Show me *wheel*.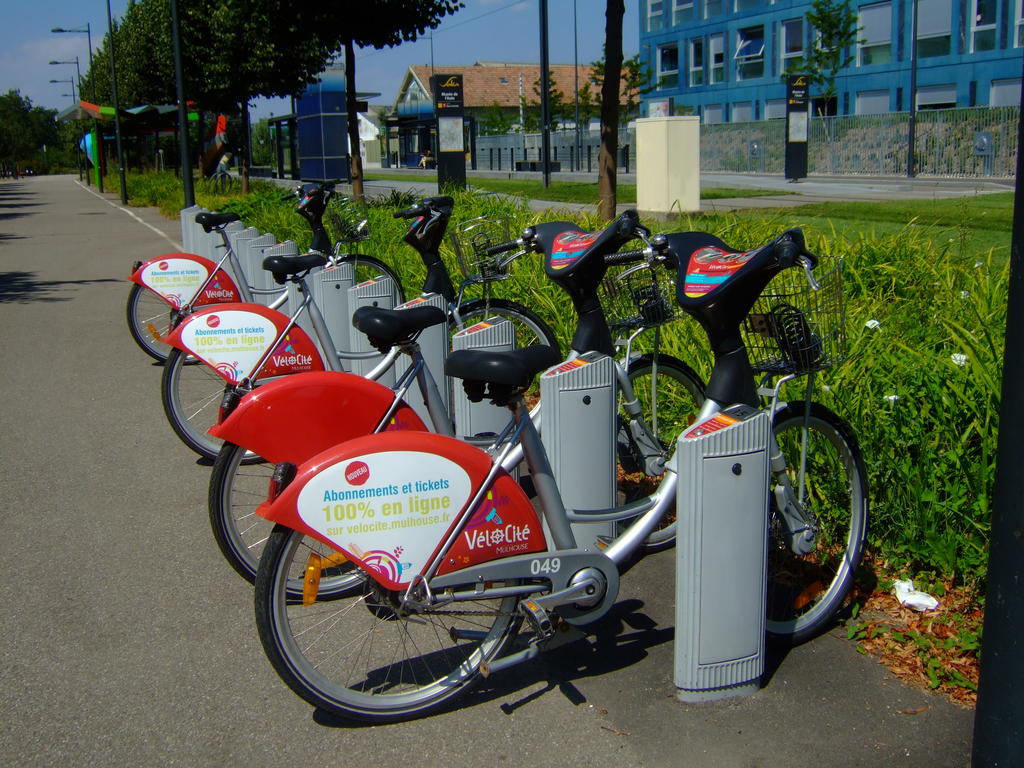
*wheel* is here: pyautogui.locateOnScreen(128, 279, 202, 362).
